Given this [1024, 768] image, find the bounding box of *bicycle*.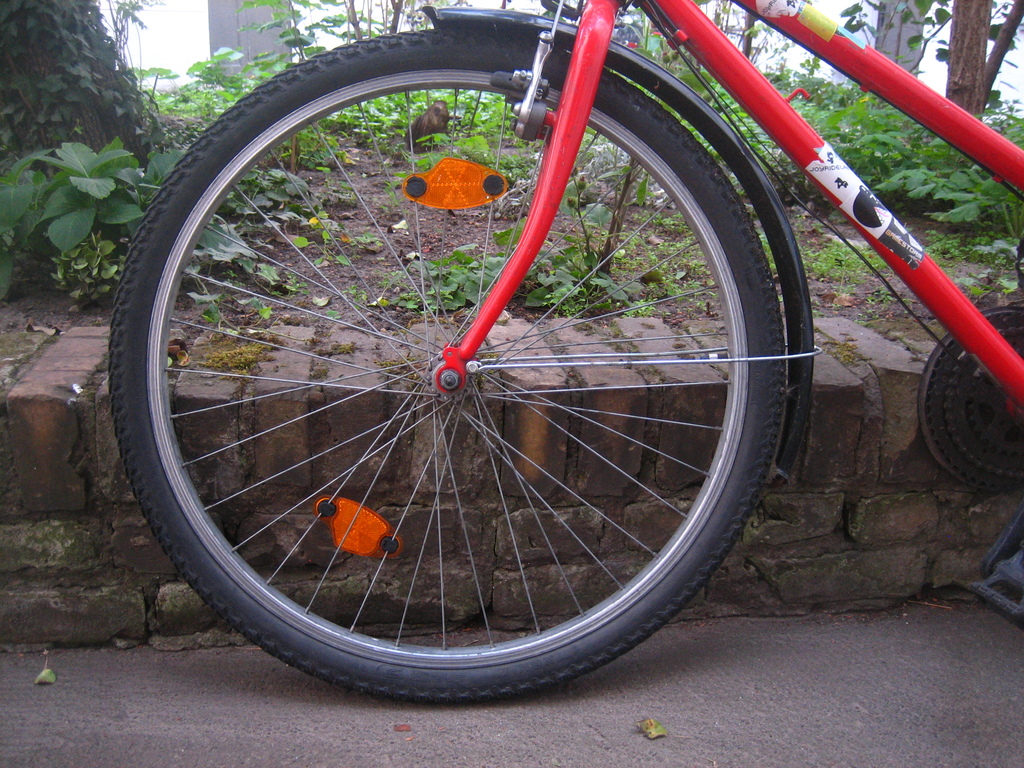
pyautogui.locateOnScreen(108, 0, 1023, 703).
